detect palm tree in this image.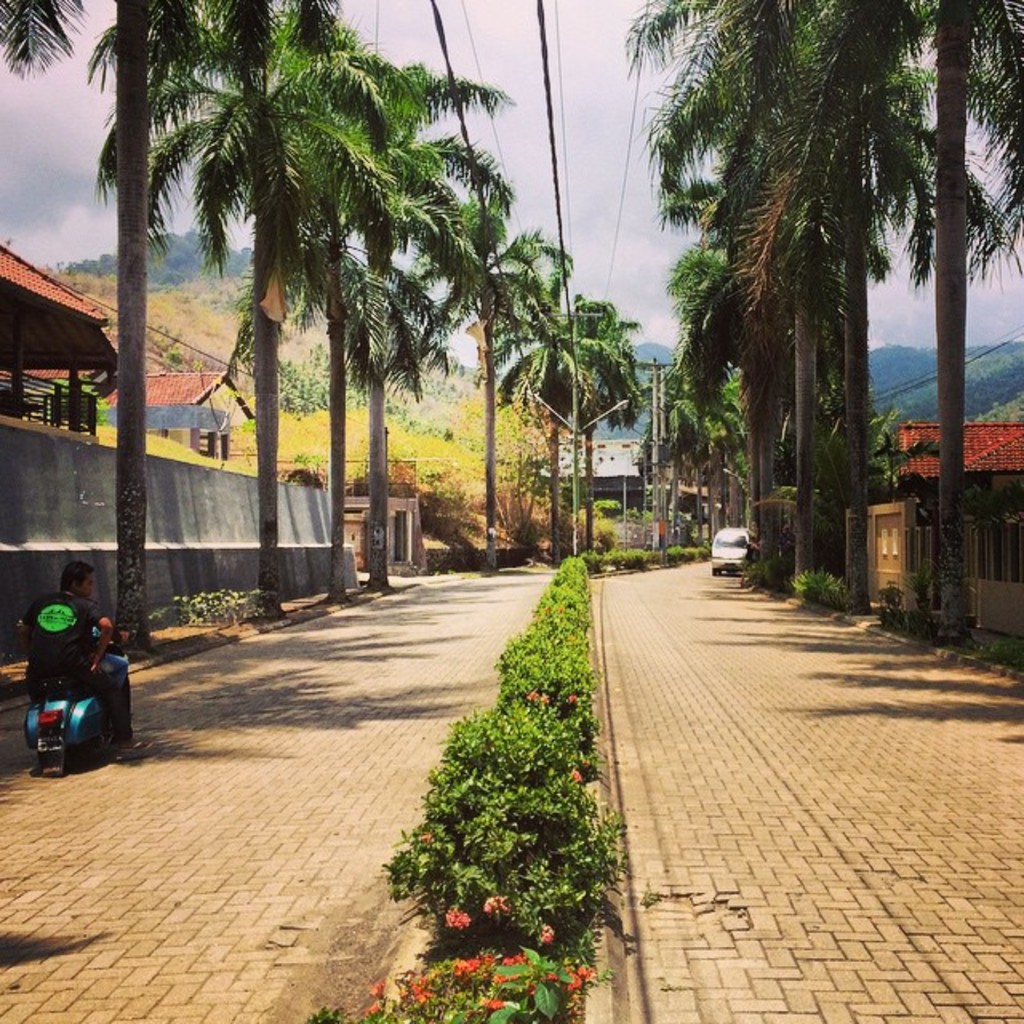
Detection: BBox(651, 0, 854, 565).
